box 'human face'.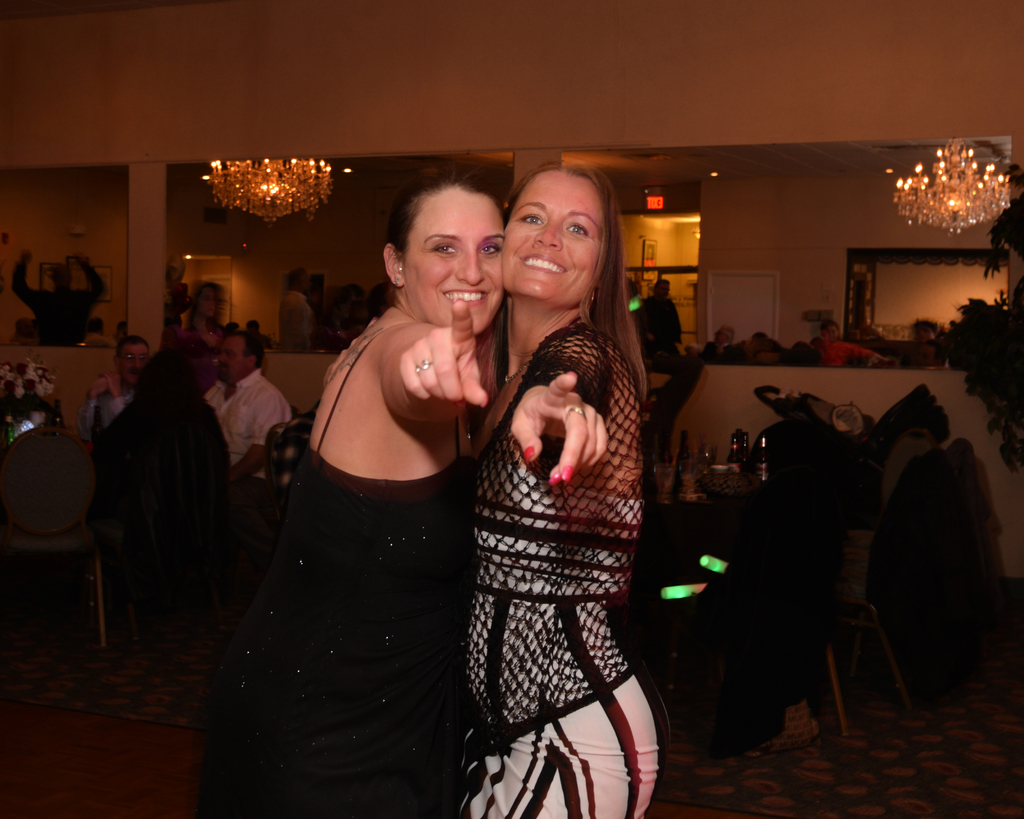
select_region(121, 340, 148, 383).
